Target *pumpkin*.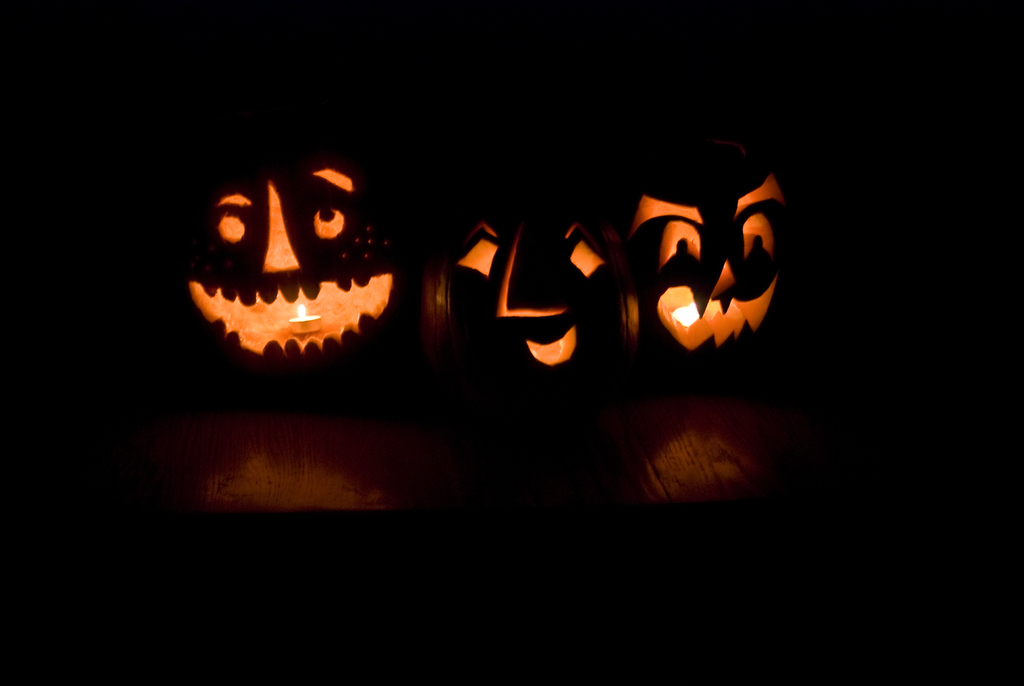
Target region: 191:141:418:376.
